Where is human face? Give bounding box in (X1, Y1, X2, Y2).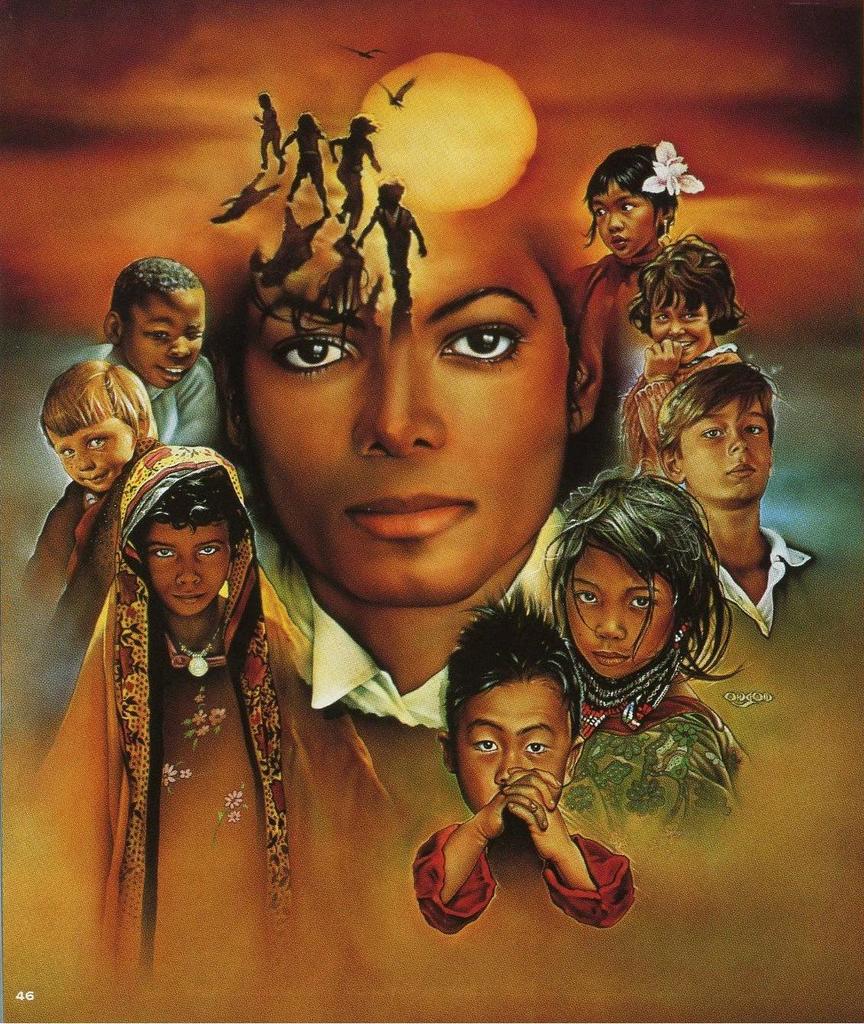
(554, 536, 682, 688).
